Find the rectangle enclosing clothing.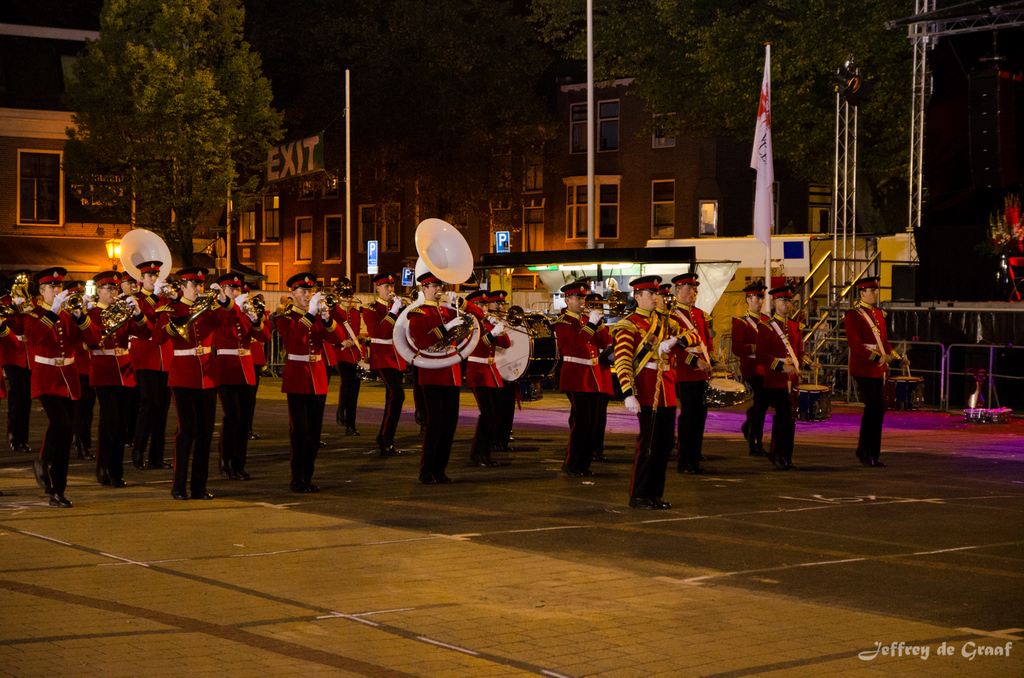
{"x1": 607, "y1": 305, "x2": 680, "y2": 498}.
